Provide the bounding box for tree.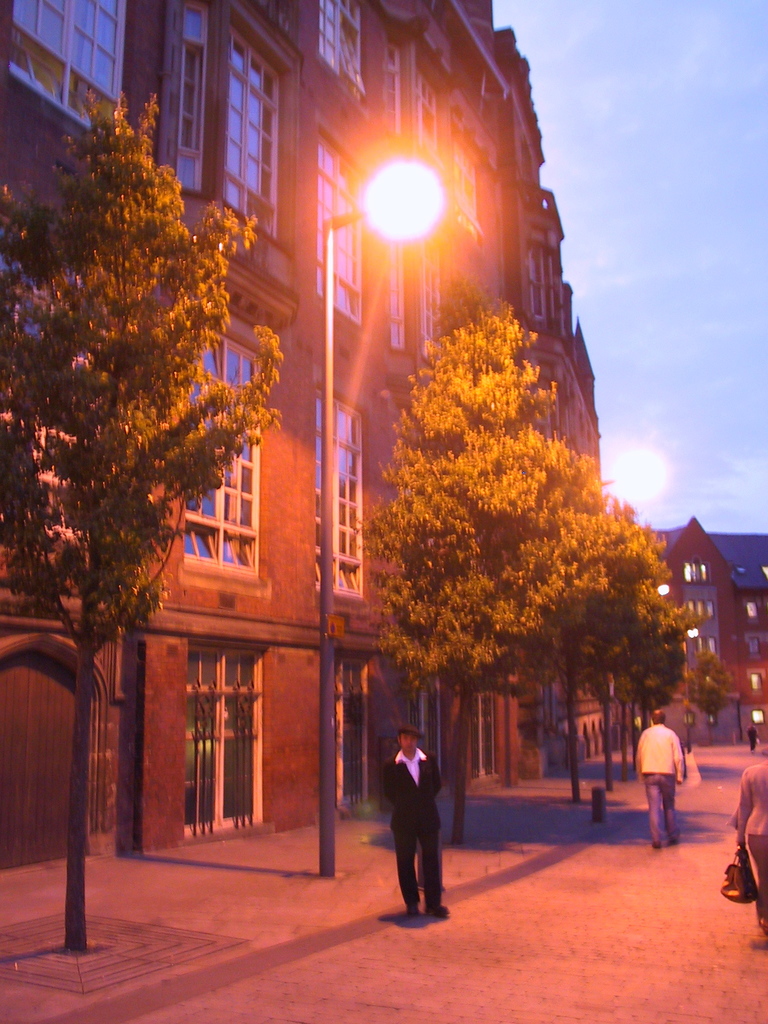
(left=360, top=301, right=649, bottom=845).
